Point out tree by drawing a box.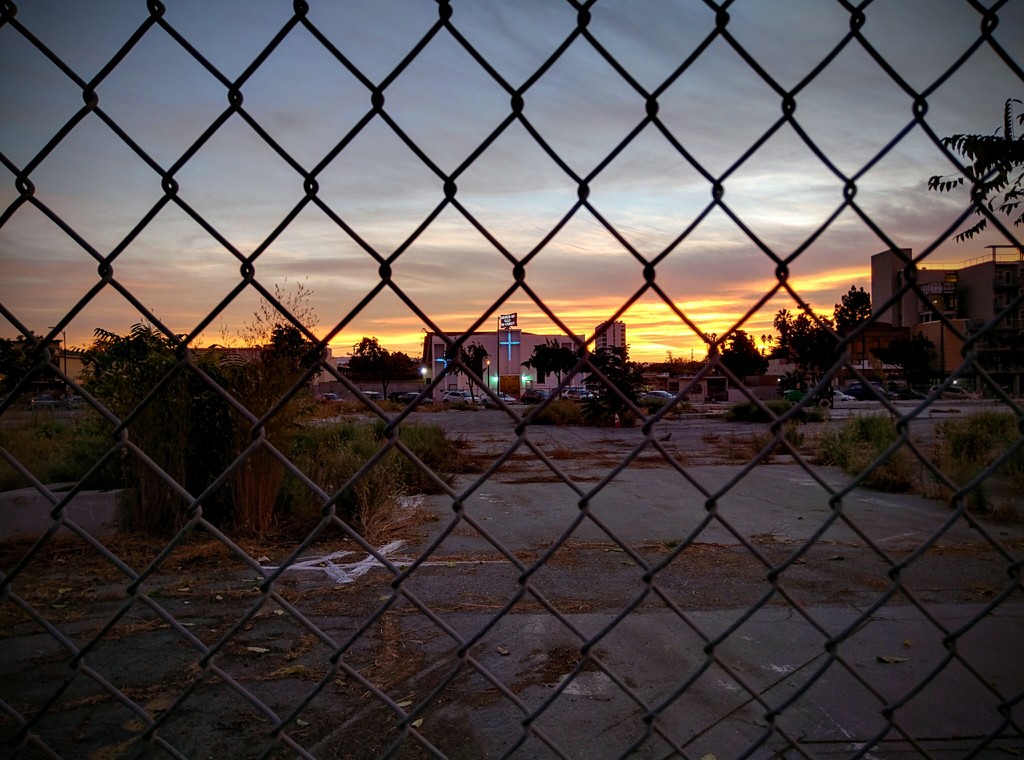
833:279:872:336.
